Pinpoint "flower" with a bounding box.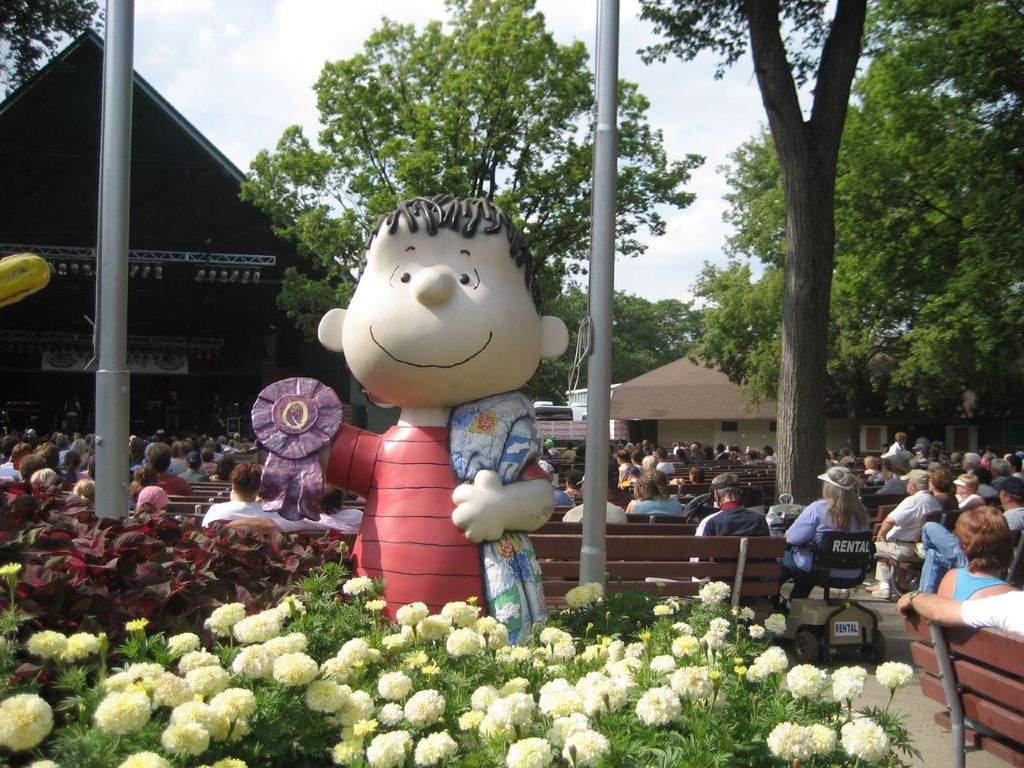
[841, 713, 889, 761].
